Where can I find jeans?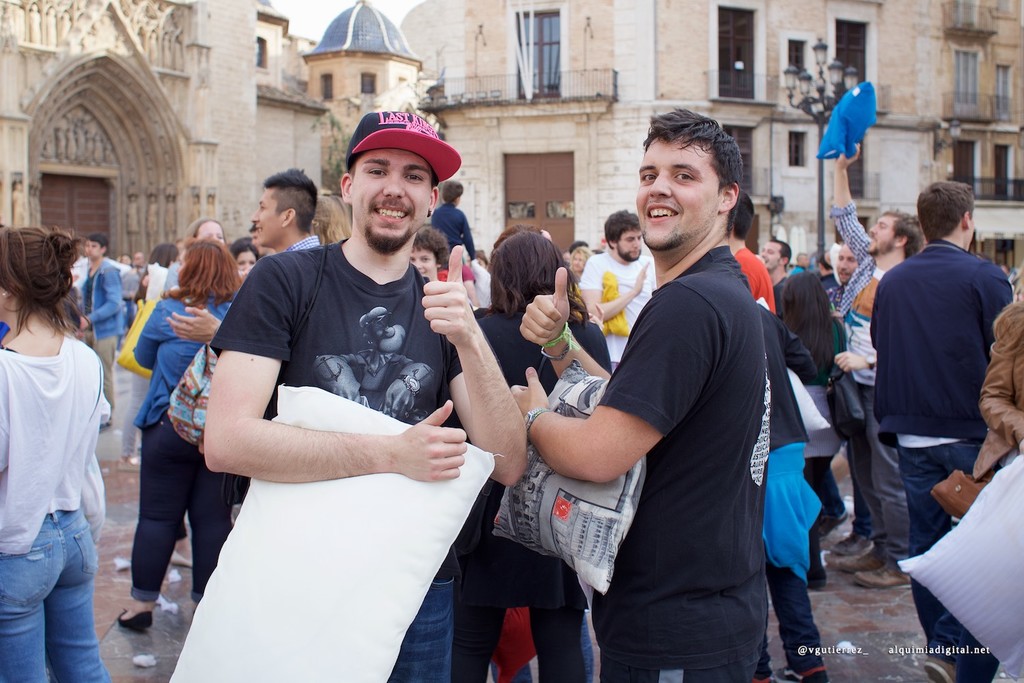
You can find it at [81, 262, 128, 346].
